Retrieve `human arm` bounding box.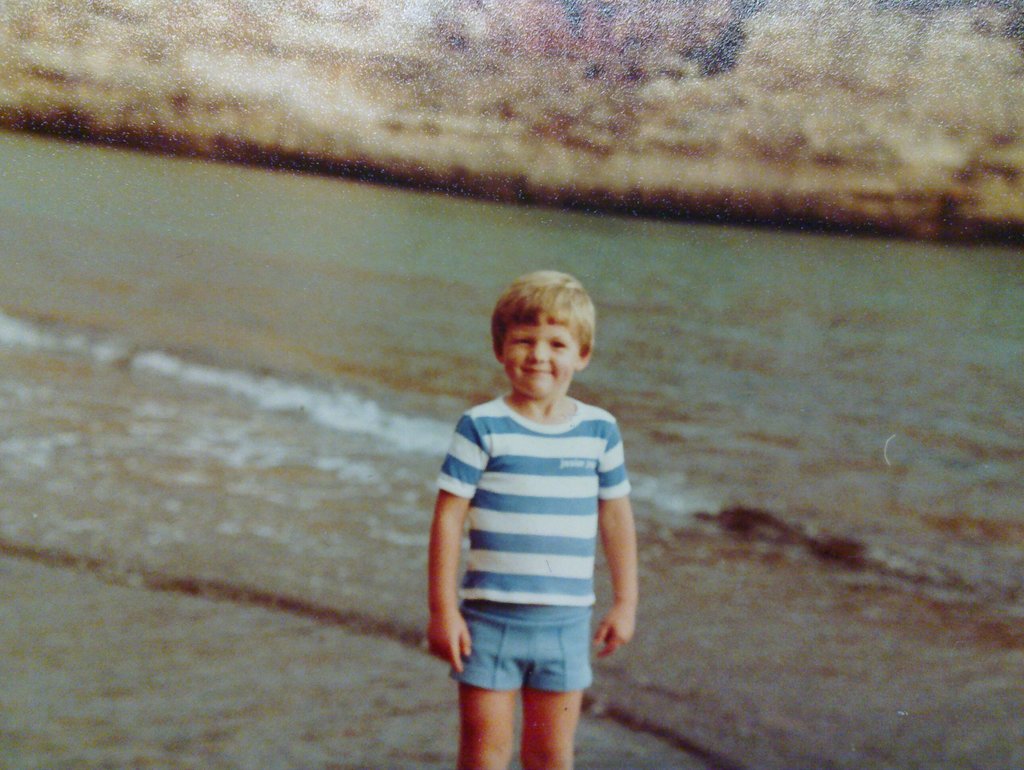
Bounding box: 423 422 473 669.
